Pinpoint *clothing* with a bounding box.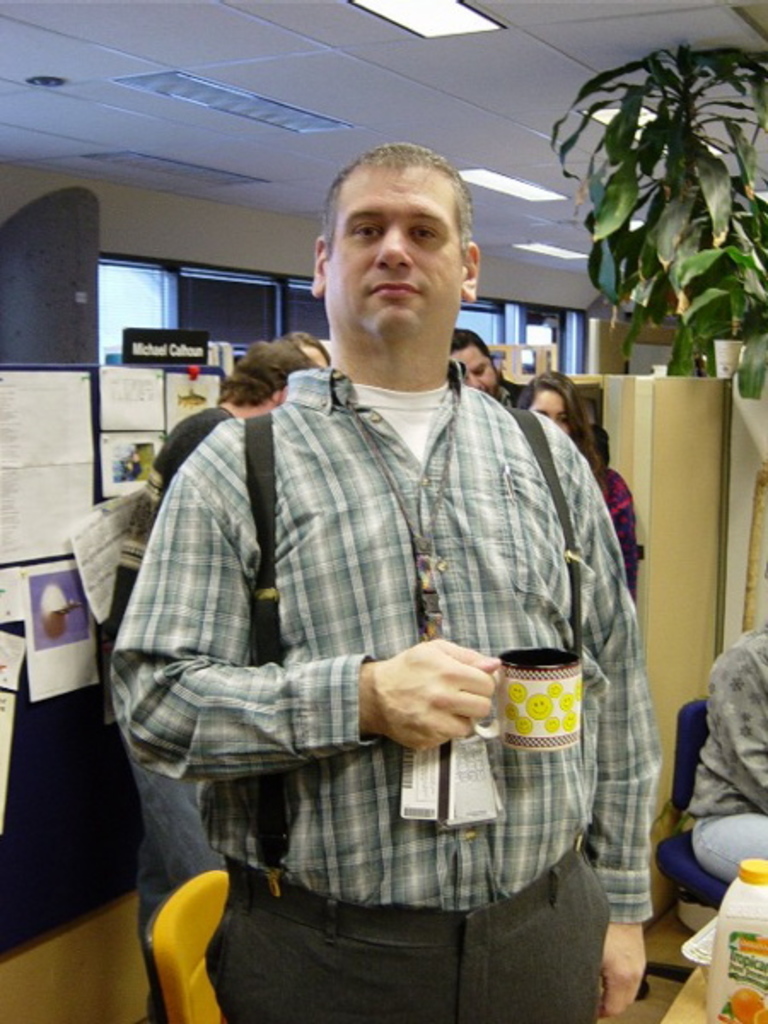
box=[683, 613, 766, 870].
